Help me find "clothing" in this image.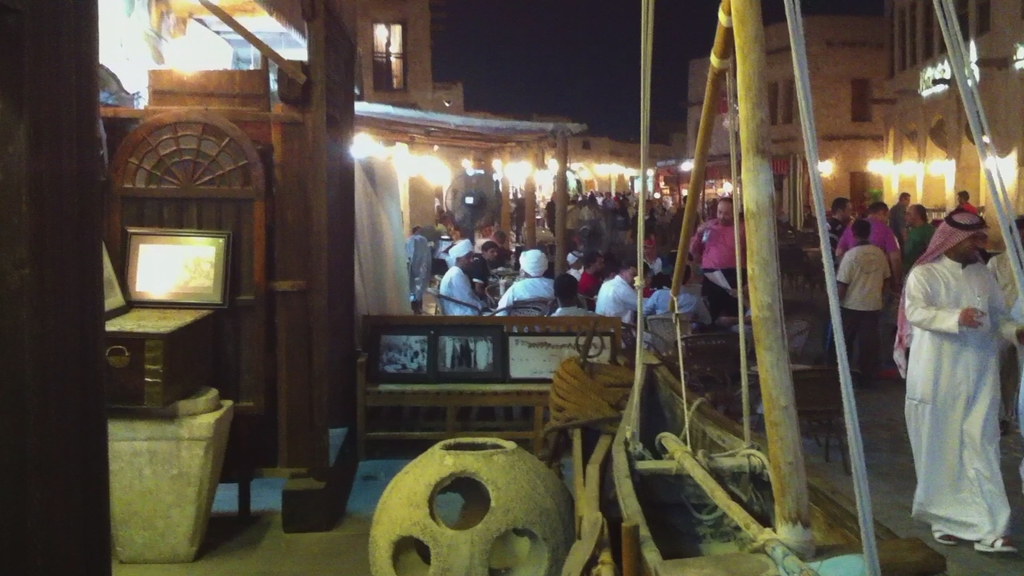
Found it: box=[432, 266, 486, 337].
